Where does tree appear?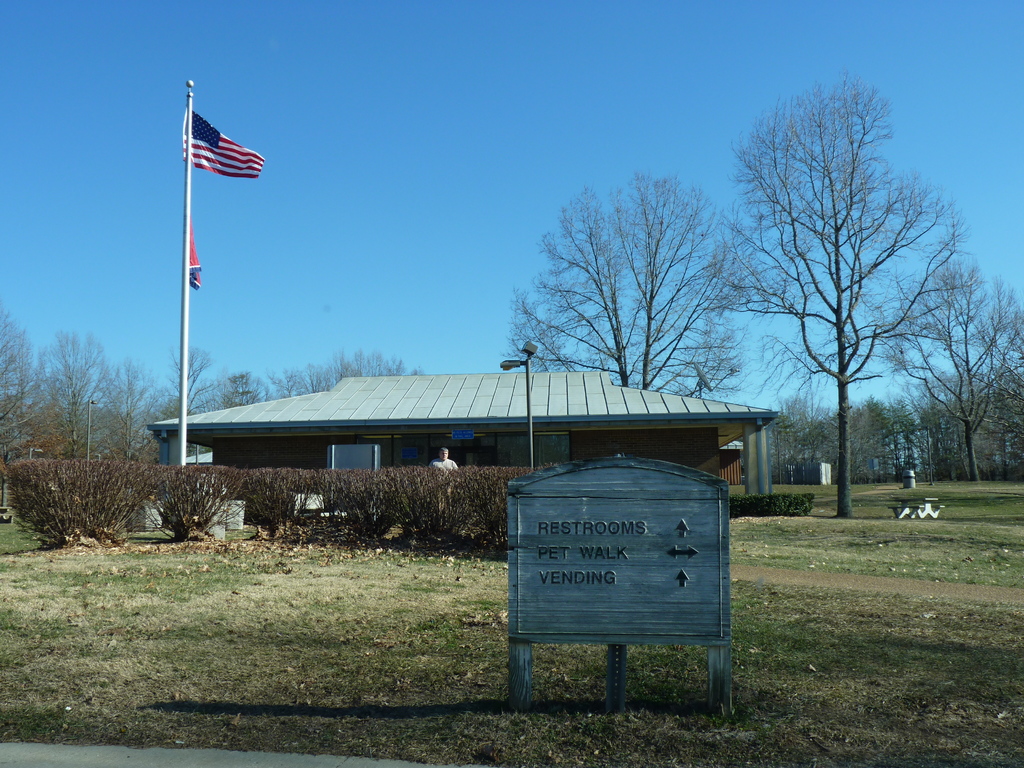
Appears at 497/170/783/408.
